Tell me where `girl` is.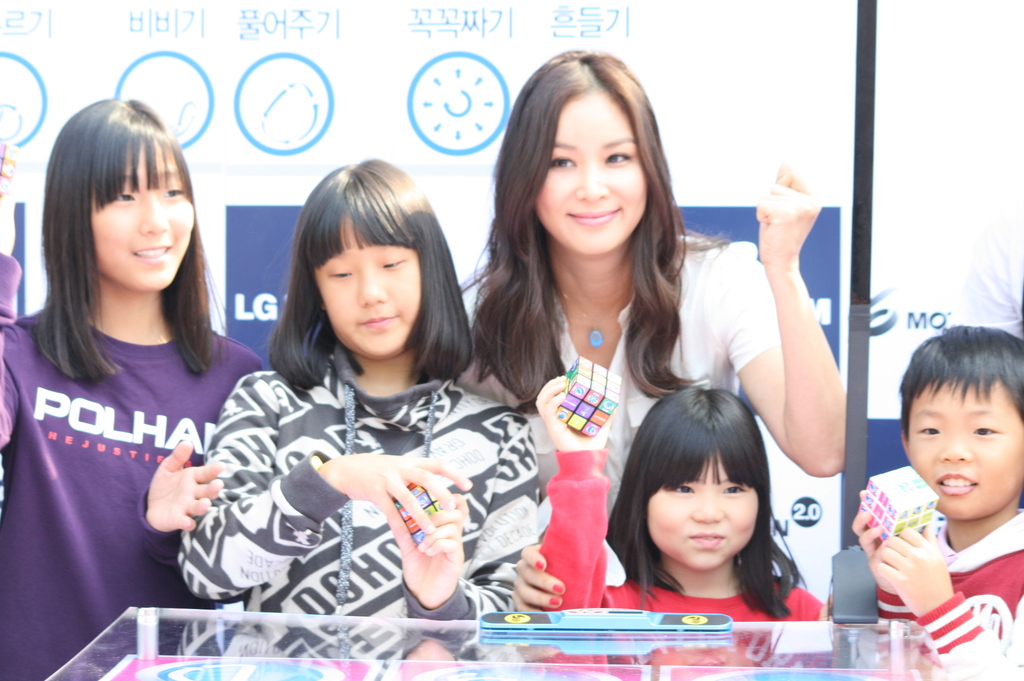
`girl` is at pyautogui.locateOnScreen(176, 156, 554, 680).
